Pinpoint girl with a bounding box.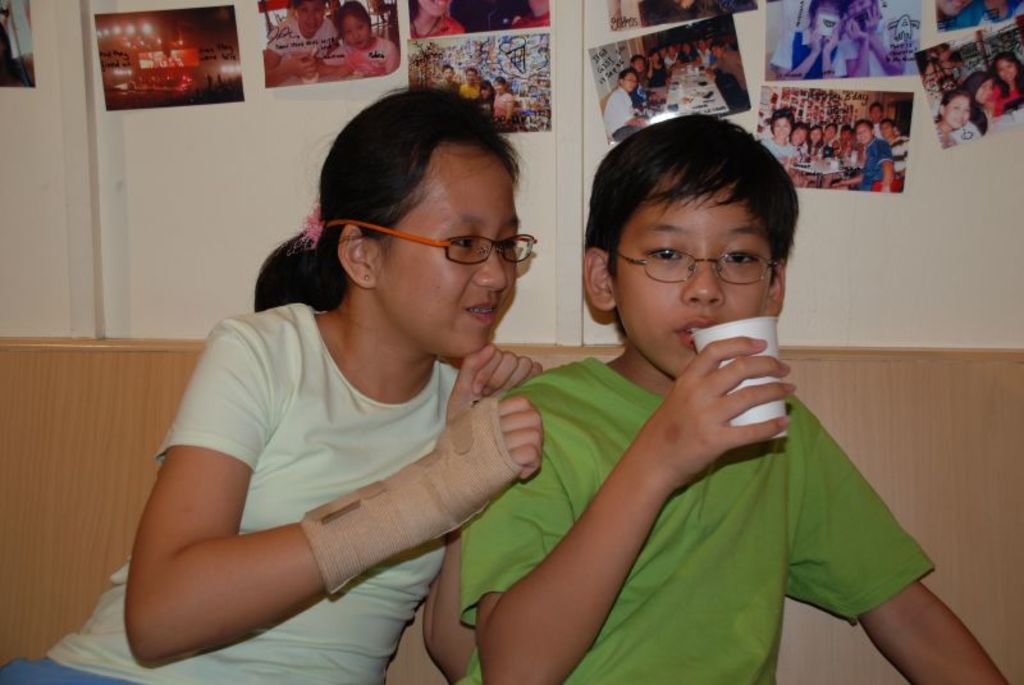
x1=0 y1=85 x2=543 y2=684.
